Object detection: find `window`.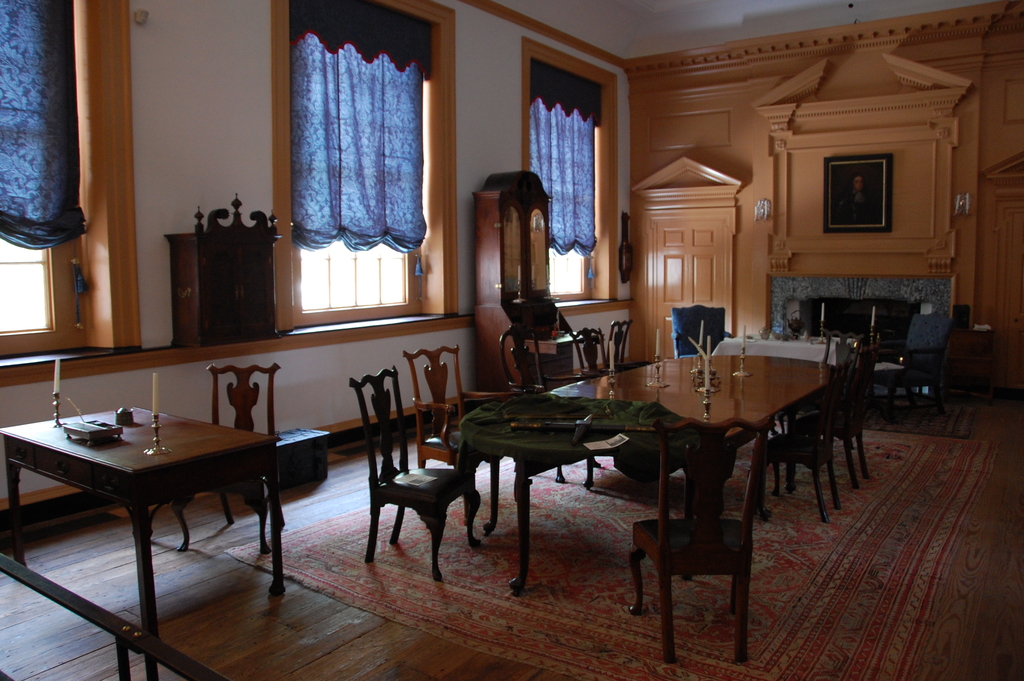
bbox=[525, 35, 618, 299].
